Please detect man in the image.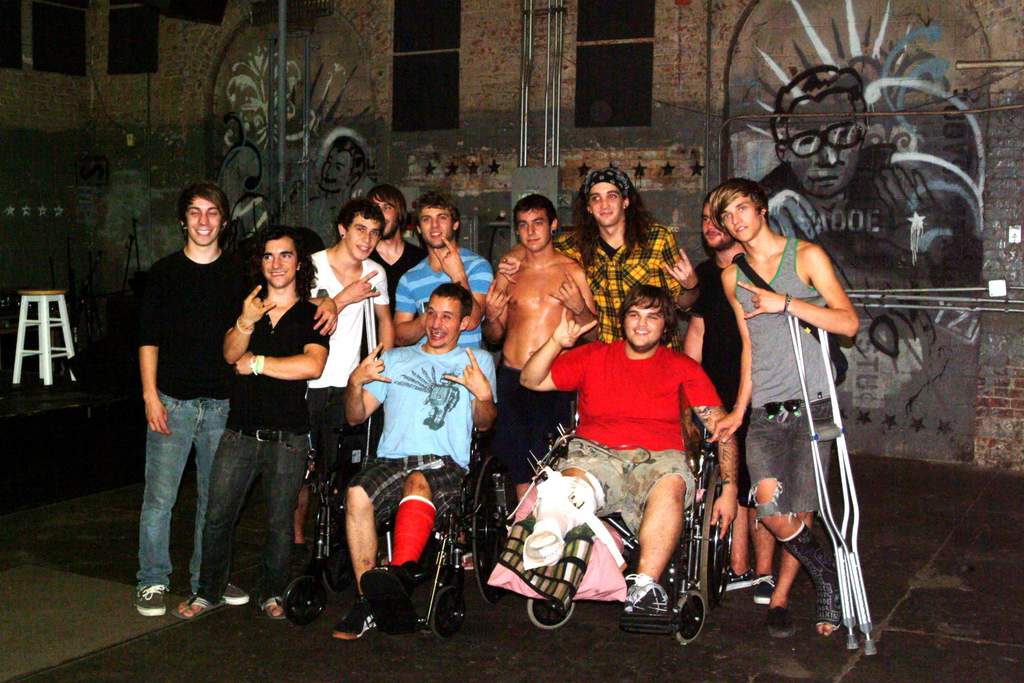
l=343, t=284, r=497, b=648.
